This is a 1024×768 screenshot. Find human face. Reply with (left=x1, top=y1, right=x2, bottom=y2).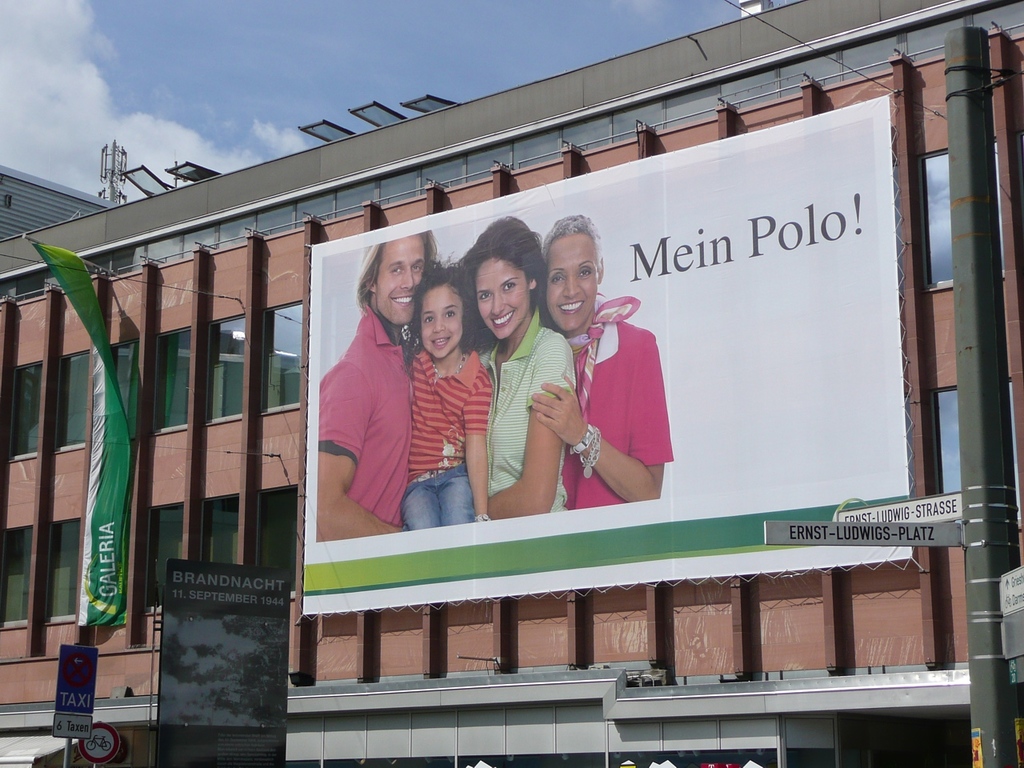
(left=378, top=233, right=427, bottom=325).
